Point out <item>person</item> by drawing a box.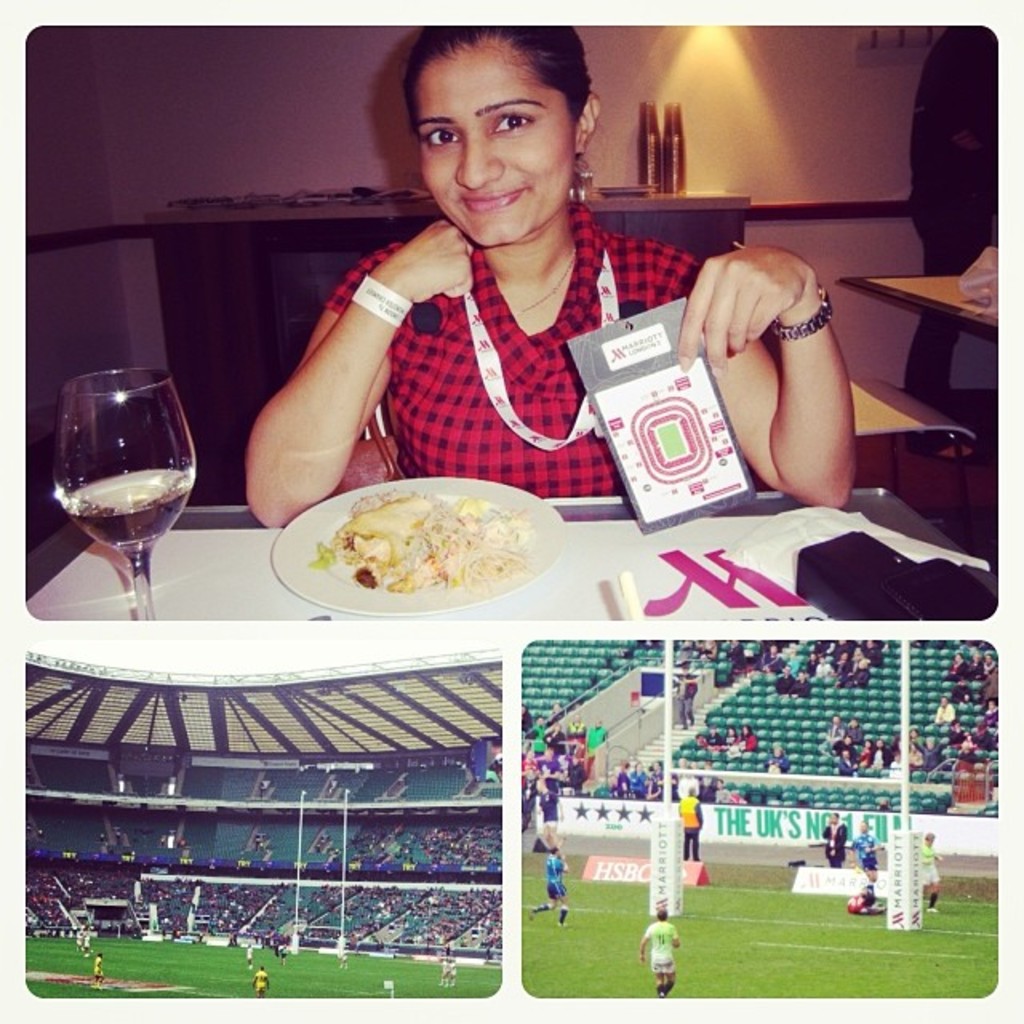
select_region(979, 699, 998, 730).
